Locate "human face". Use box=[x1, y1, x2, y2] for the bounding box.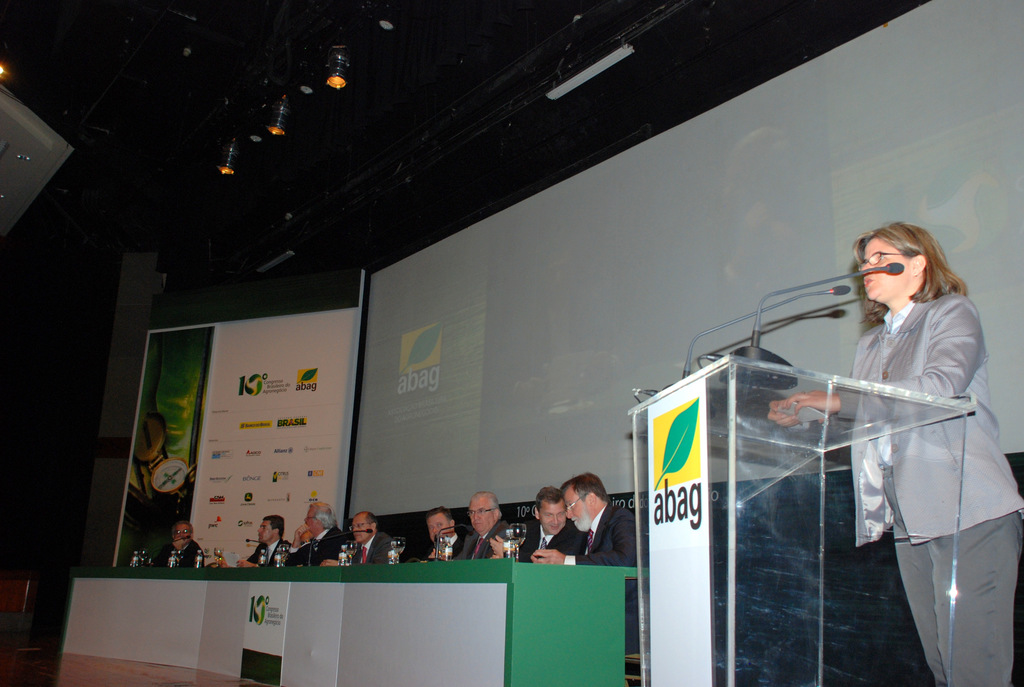
box=[860, 240, 911, 301].
